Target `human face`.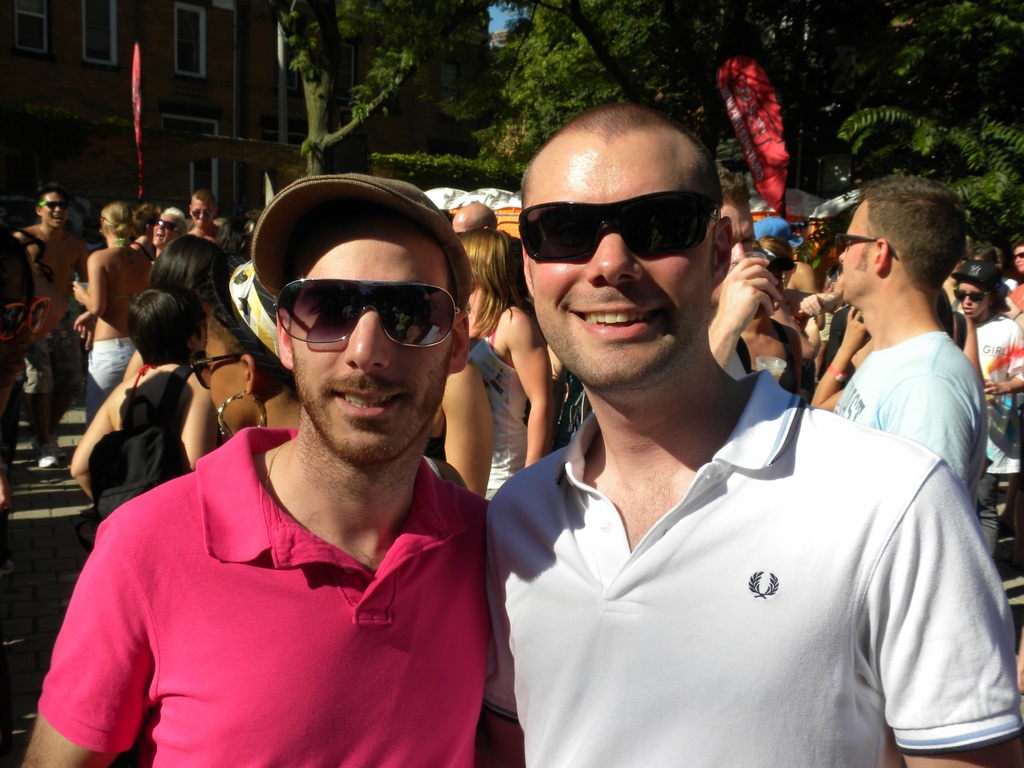
Target region: pyautogui.locateOnScreen(960, 283, 997, 324).
